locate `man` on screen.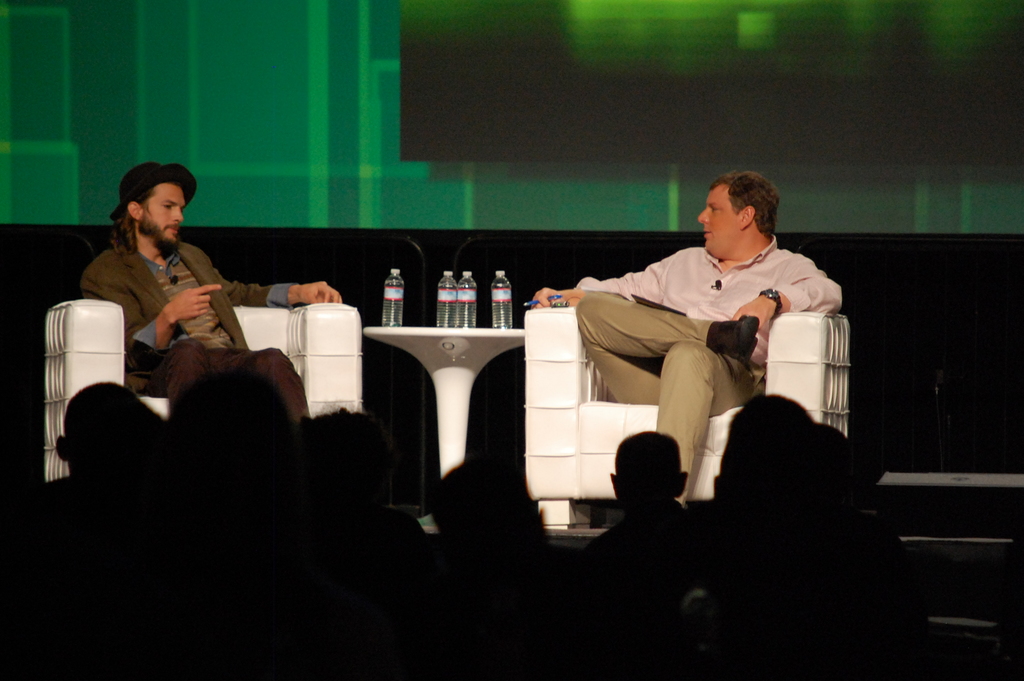
On screen at 571,181,838,479.
